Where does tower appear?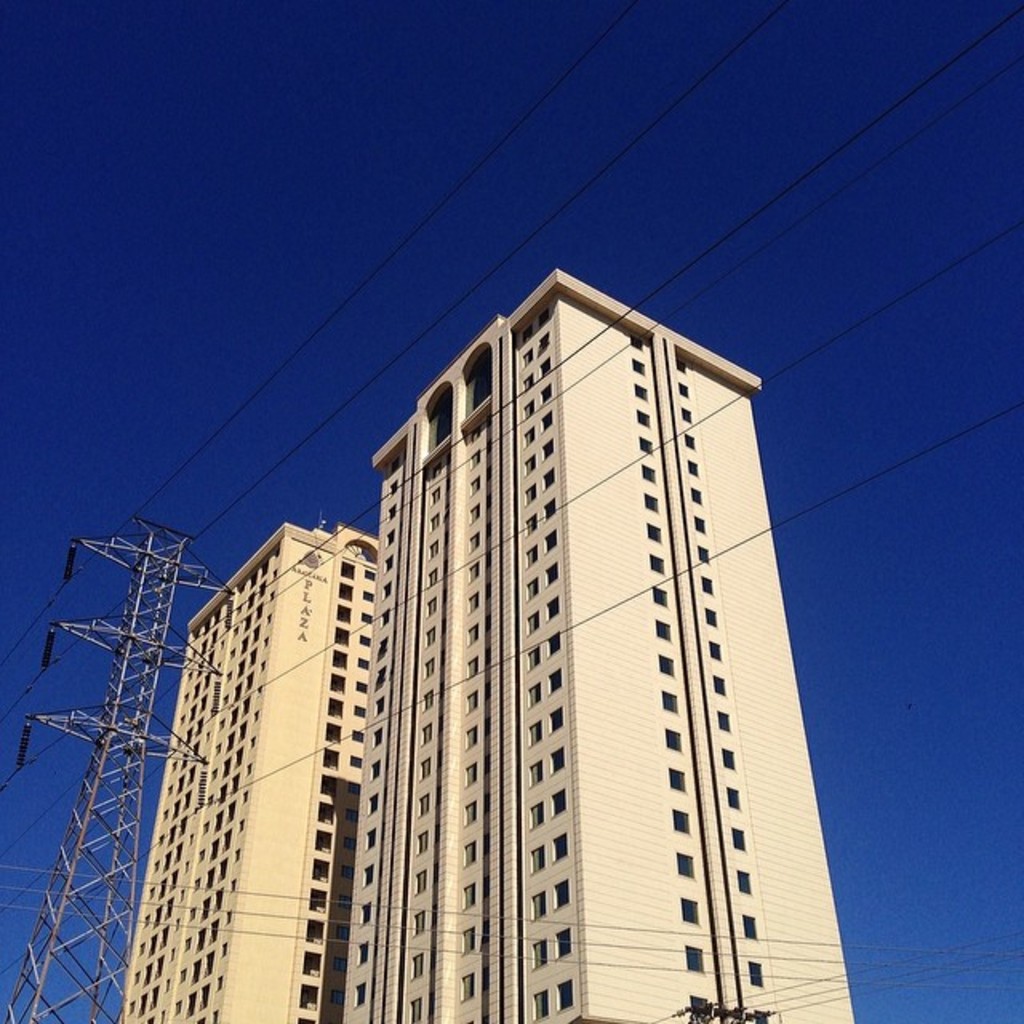
Appears at box(0, 525, 234, 1022).
